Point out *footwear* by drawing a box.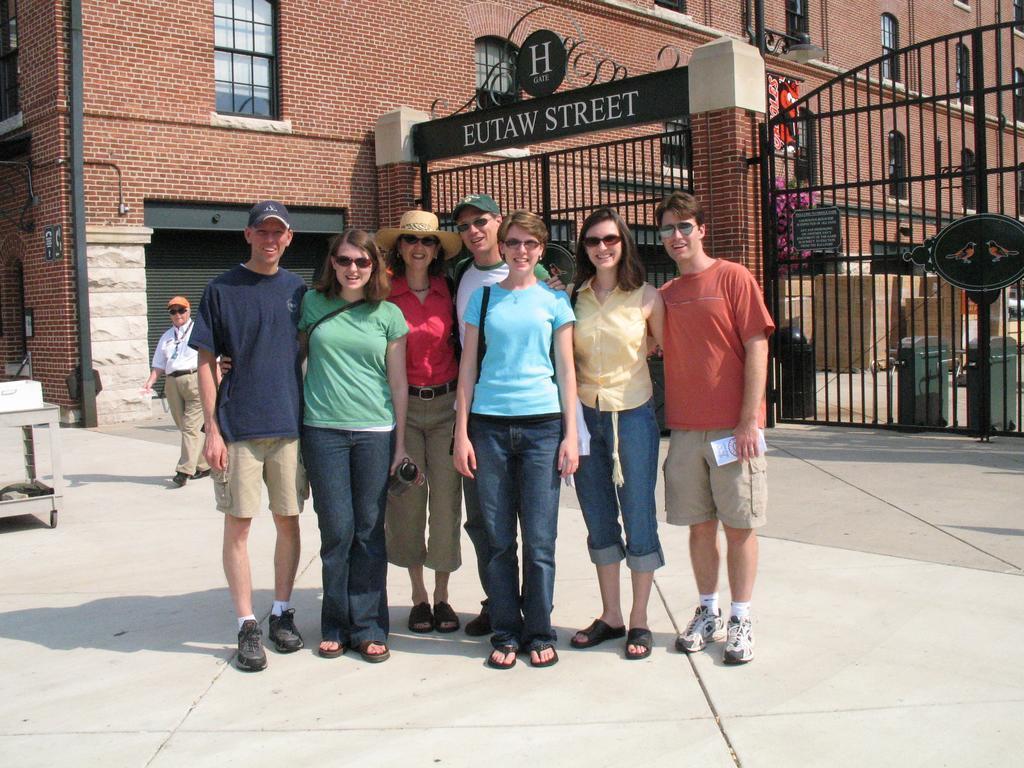
BBox(232, 618, 267, 673).
